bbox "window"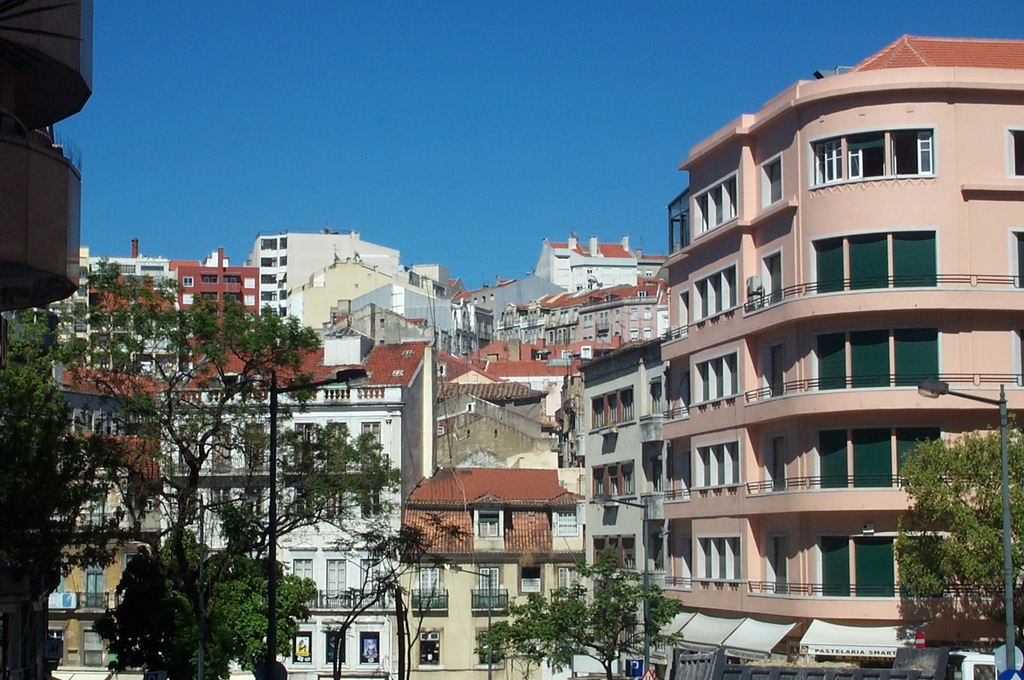
(x1=1010, y1=318, x2=1023, y2=394)
